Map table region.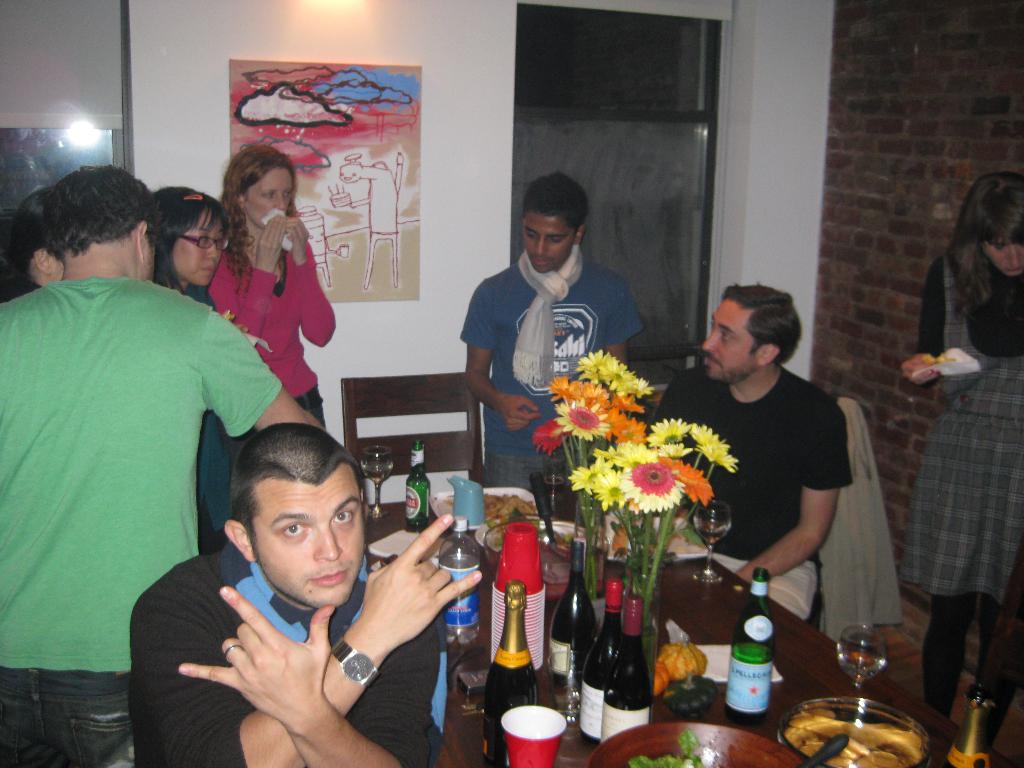
Mapped to bbox=[266, 433, 1006, 767].
